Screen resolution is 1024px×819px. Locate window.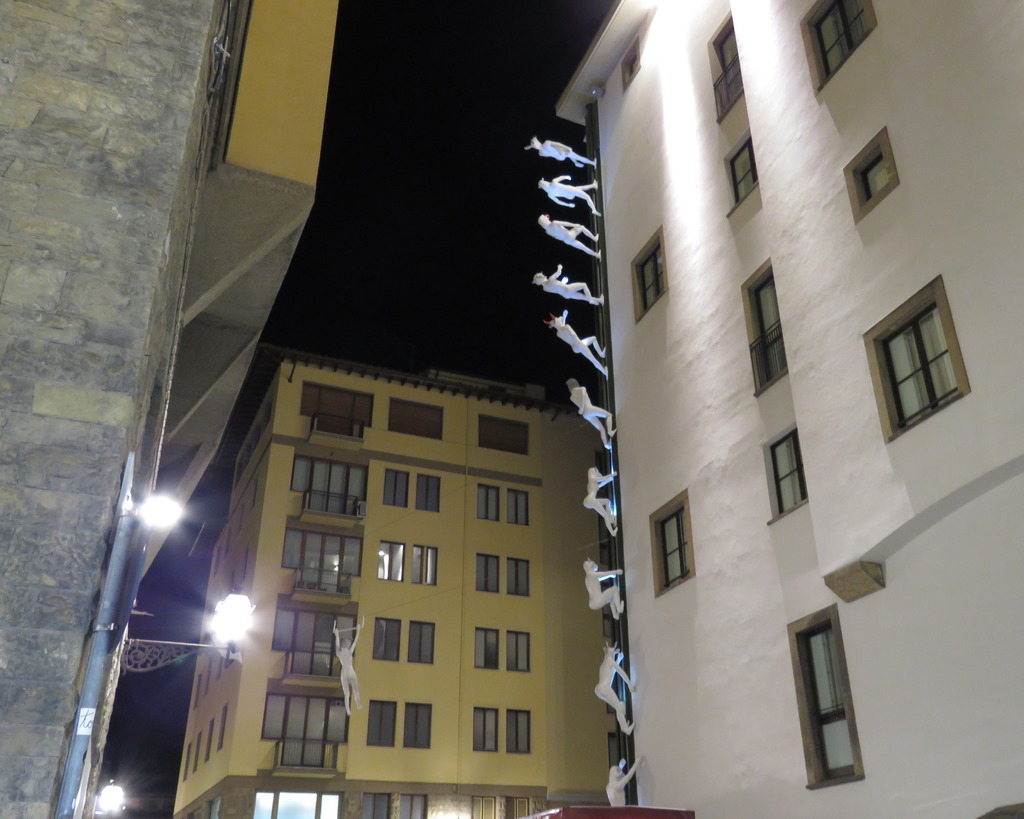
372:613:397:662.
